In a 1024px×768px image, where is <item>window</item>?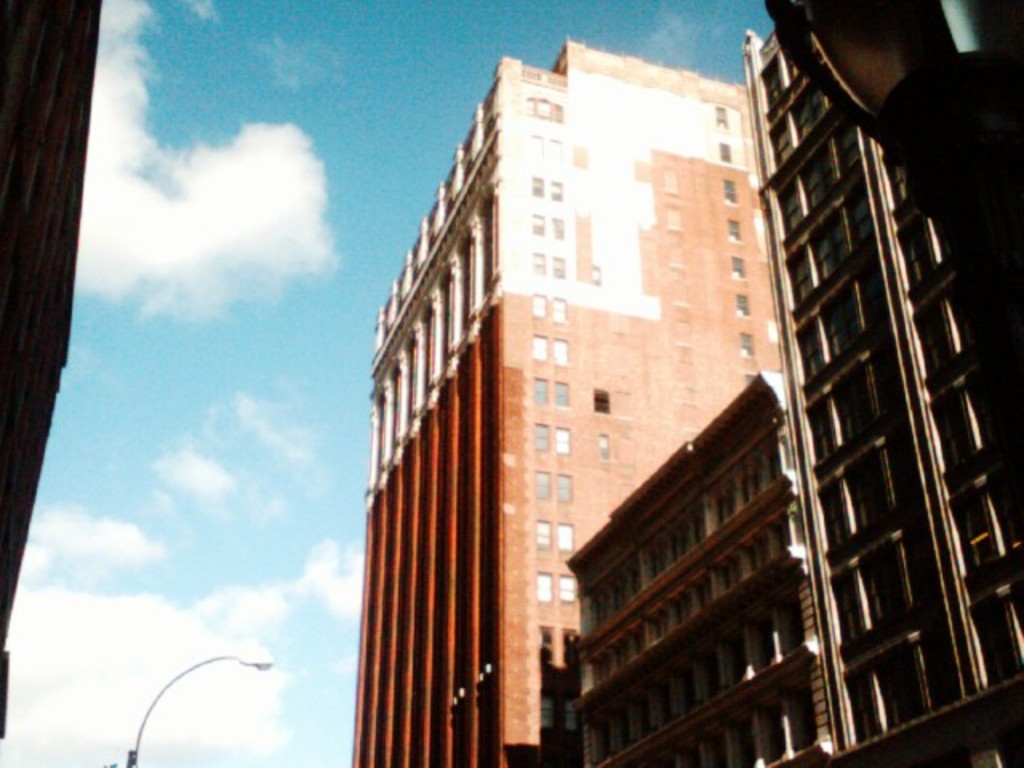
detection(808, 150, 826, 203).
